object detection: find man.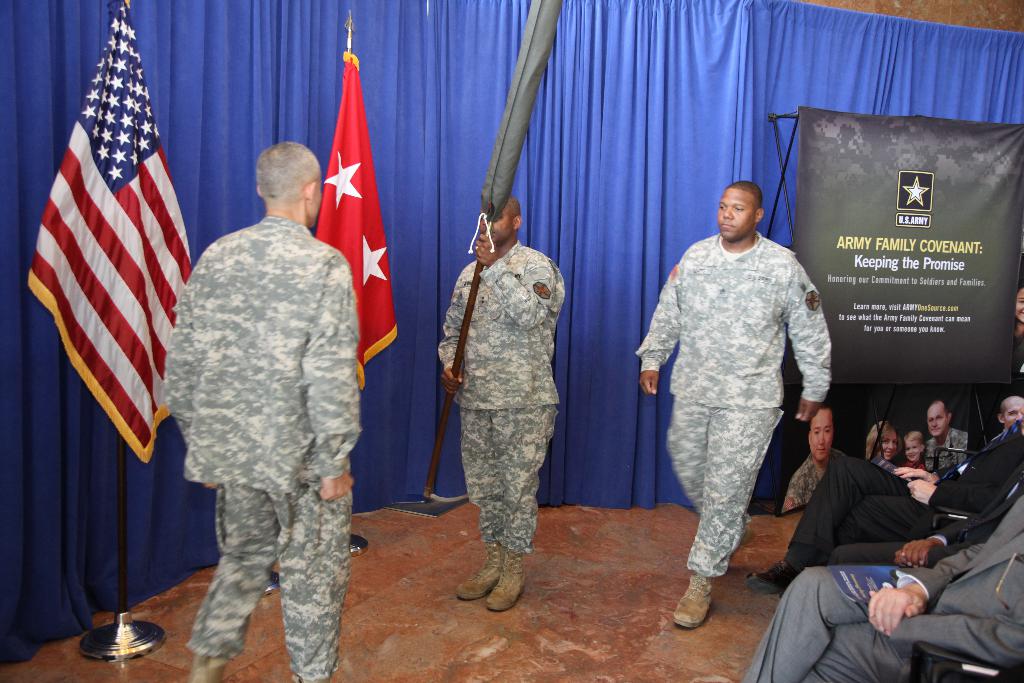
pyautogui.locateOnScreen(163, 137, 355, 682).
